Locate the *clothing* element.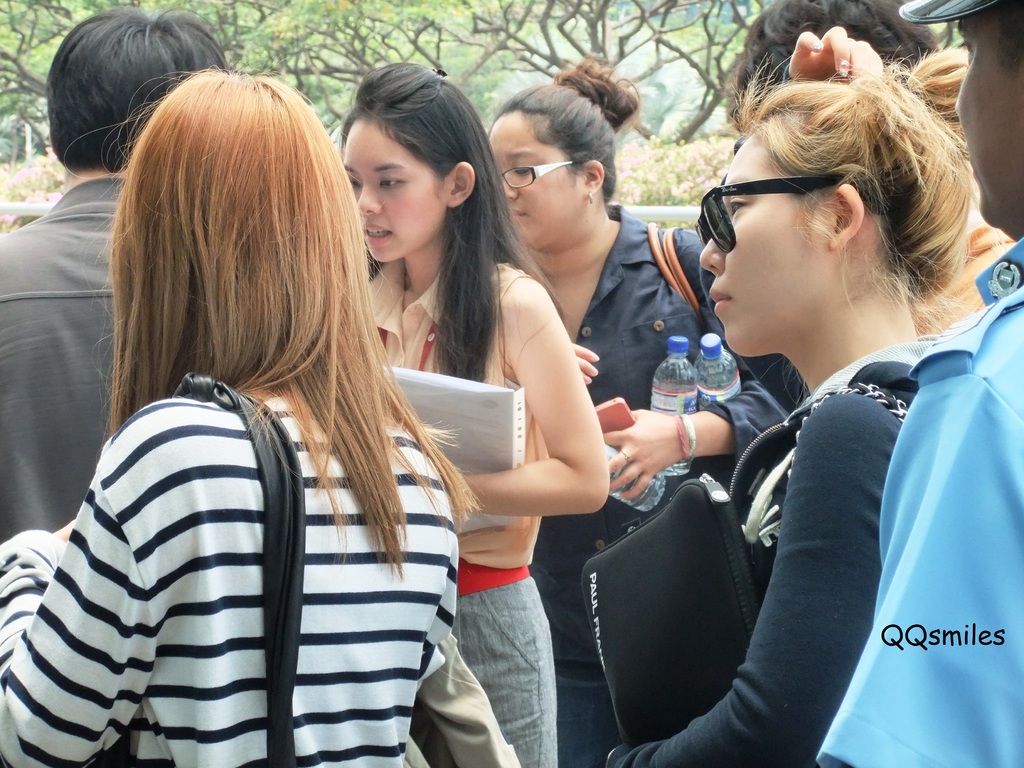
Element bbox: 607, 333, 936, 767.
